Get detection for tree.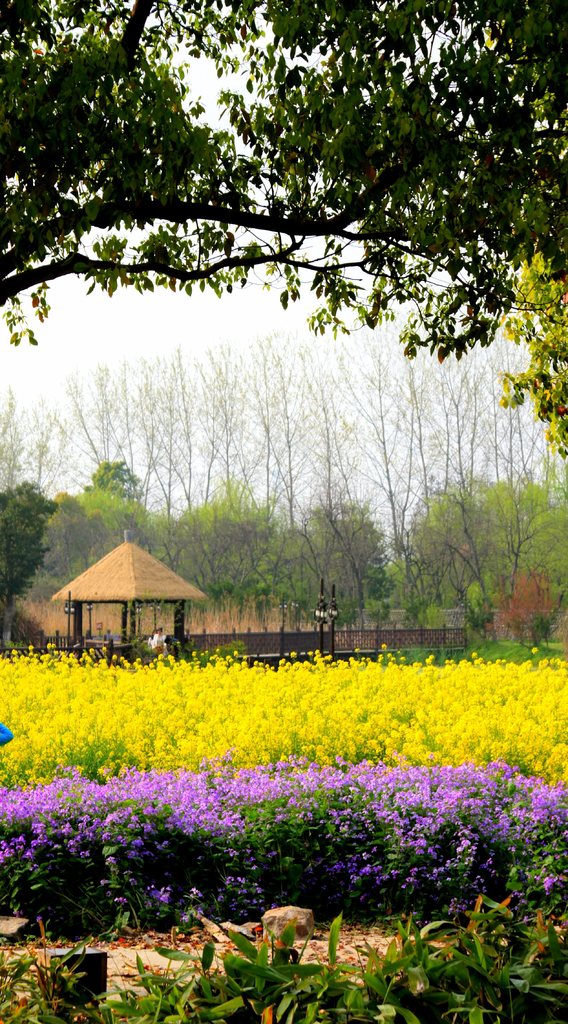
Detection: <region>131, 351, 239, 557</region>.
